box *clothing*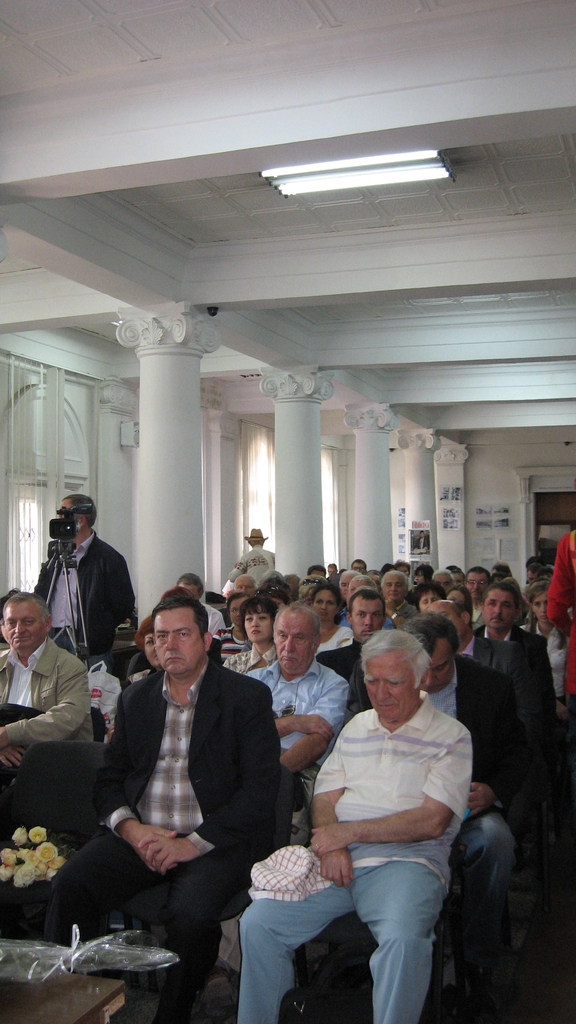
(246,645,351,794)
